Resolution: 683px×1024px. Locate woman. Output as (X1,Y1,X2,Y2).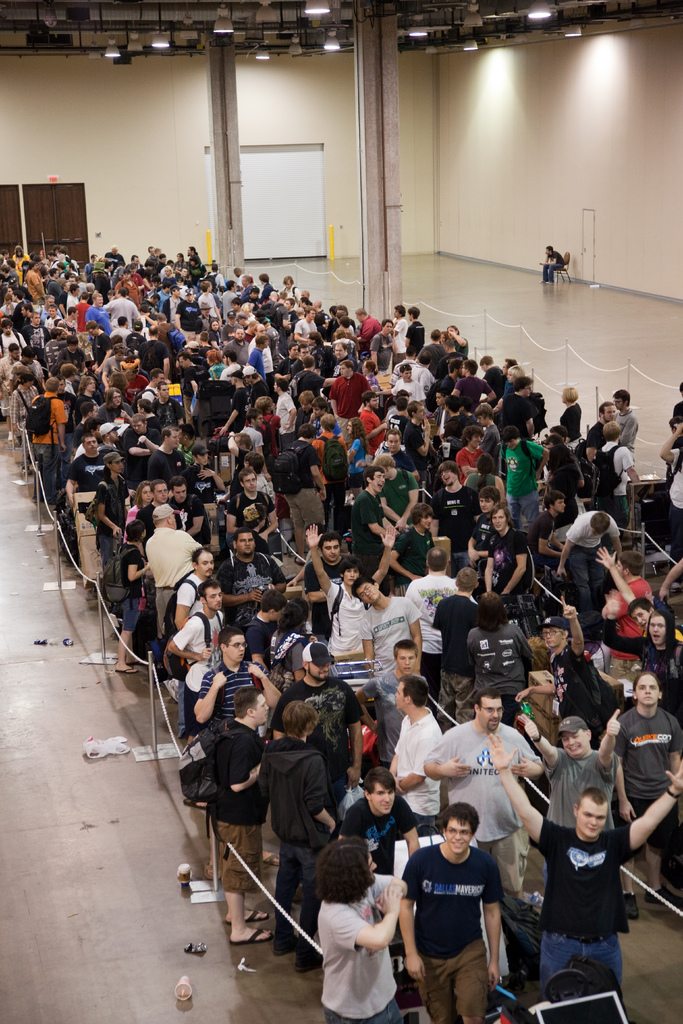
(561,388,584,444).
